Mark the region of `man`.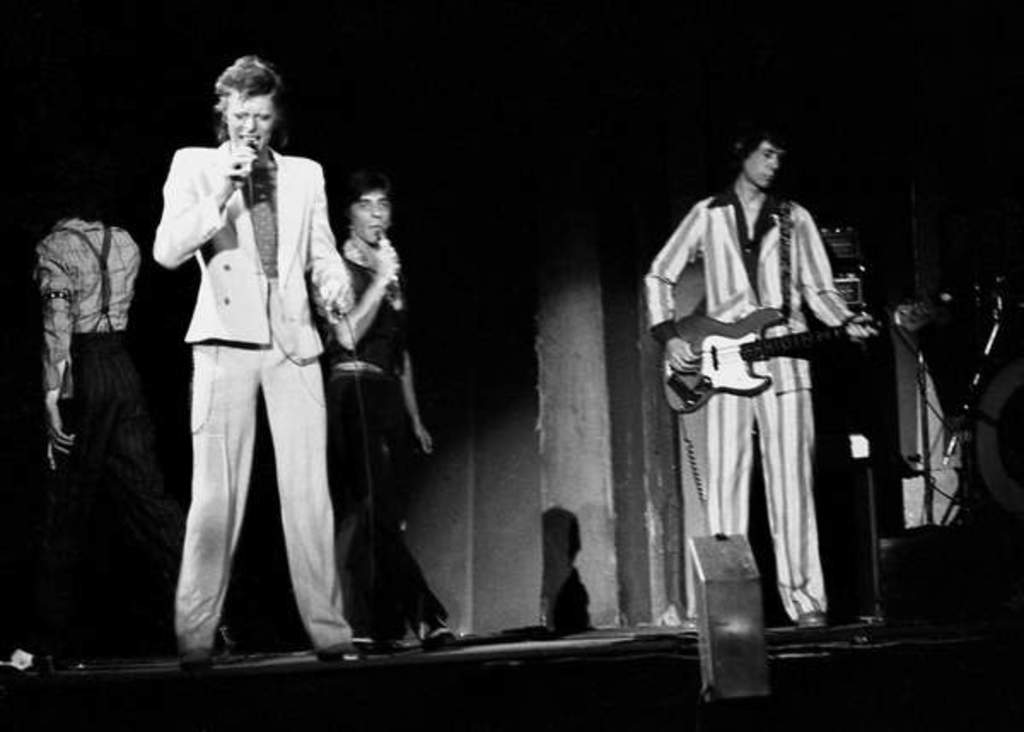
Region: Rect(150, 60, 369, 671).
